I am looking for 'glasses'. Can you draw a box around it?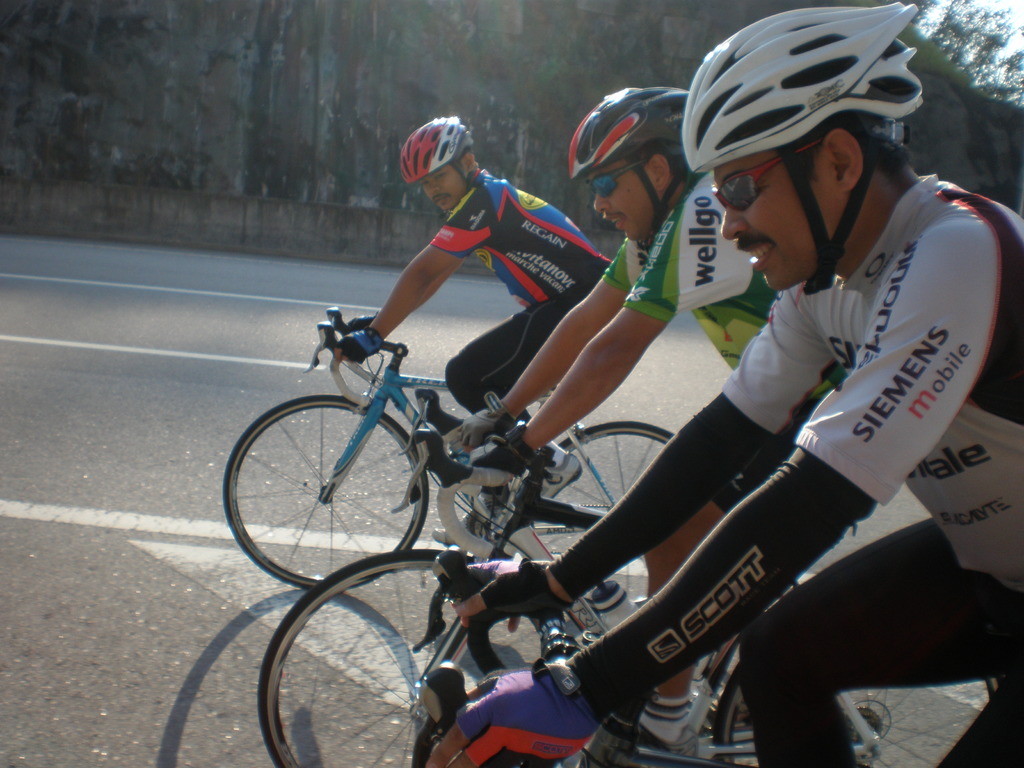
Sure, the bounding box is bbox(707, 128, 851, 218).
